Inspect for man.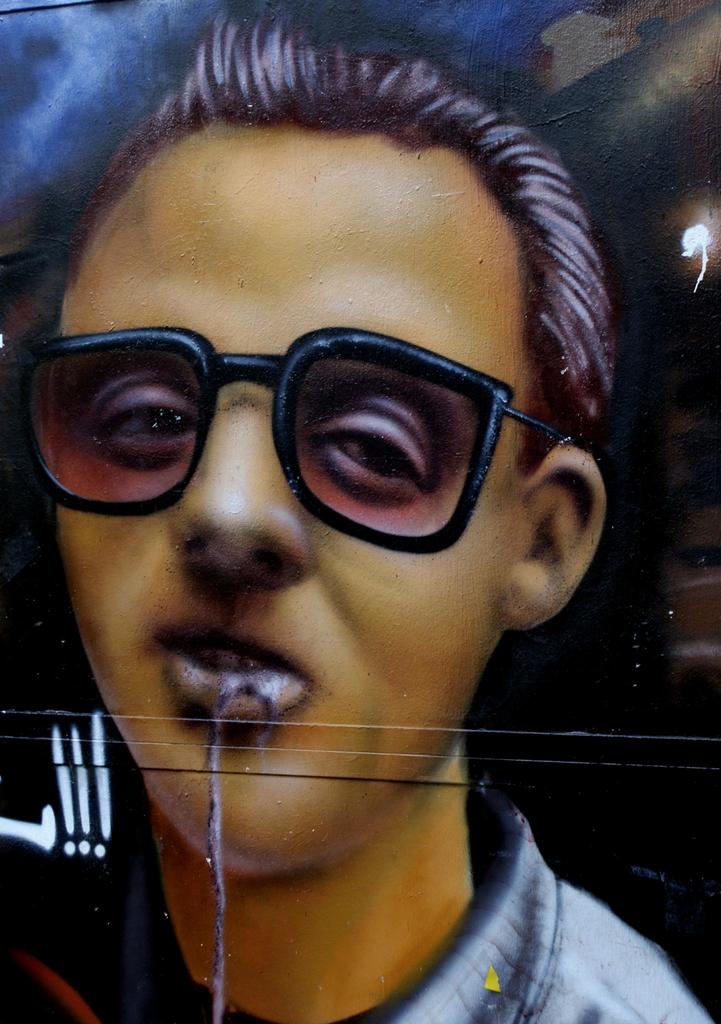
Inspection: Rect(0, 25, 720, 1023).
